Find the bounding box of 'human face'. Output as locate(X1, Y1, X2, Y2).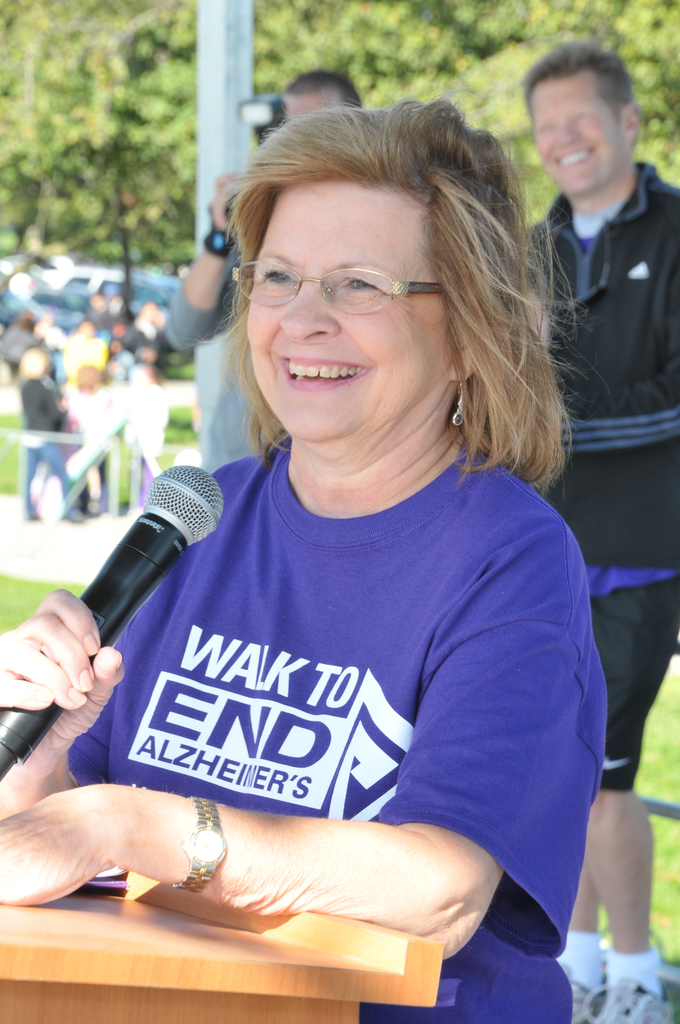
locate(247, 180, 453, 442).
